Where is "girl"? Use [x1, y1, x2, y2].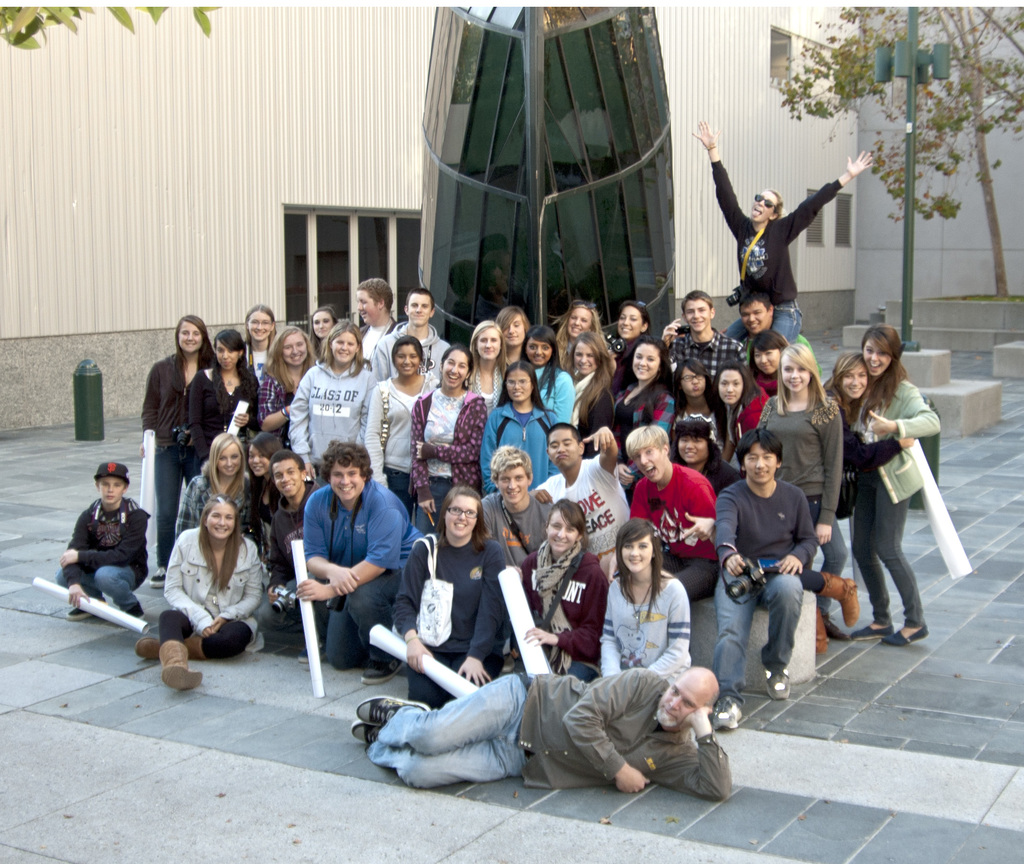
[460, 327, 520, 444].
